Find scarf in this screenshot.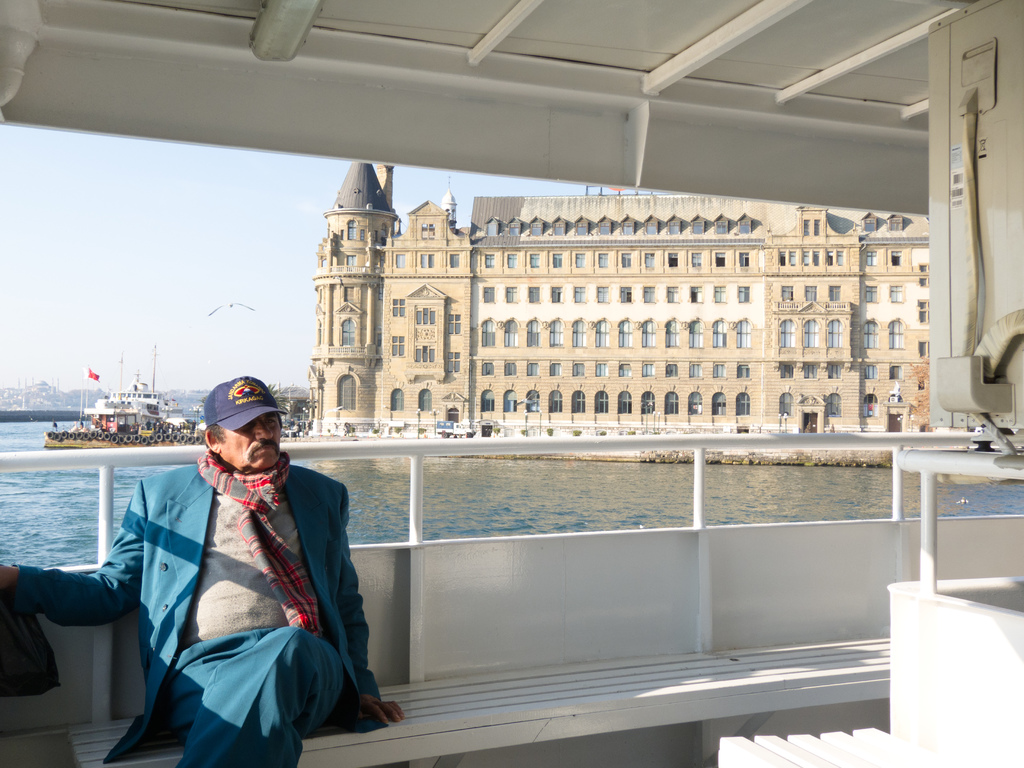
The bounding box for scarf is 193/447/324/637.
